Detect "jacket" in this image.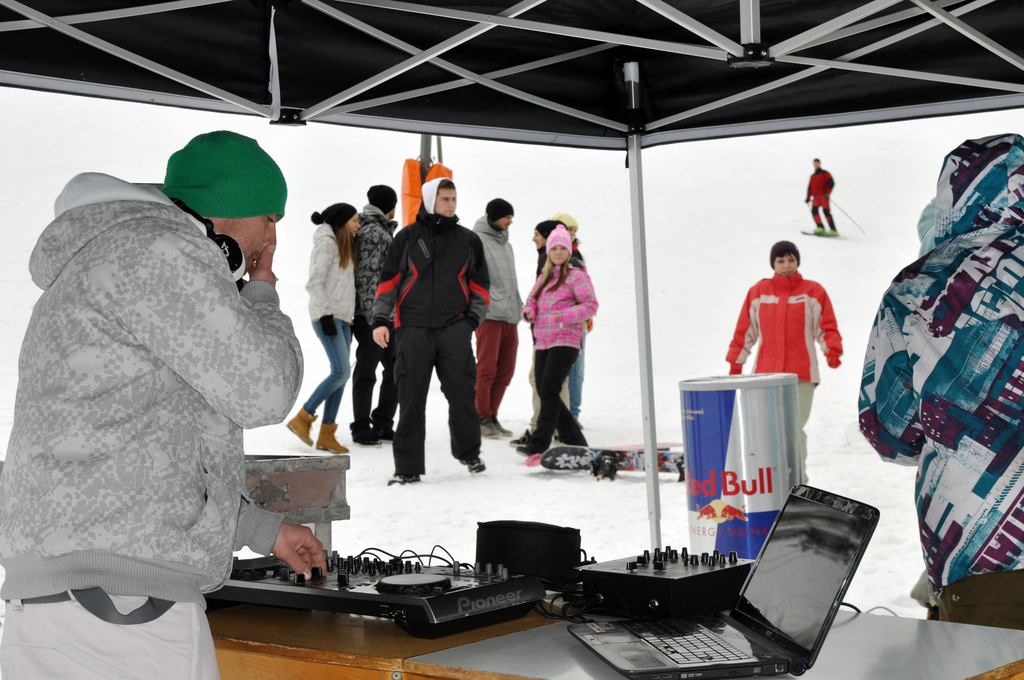
Detection: [0, 170, 319, 679].
